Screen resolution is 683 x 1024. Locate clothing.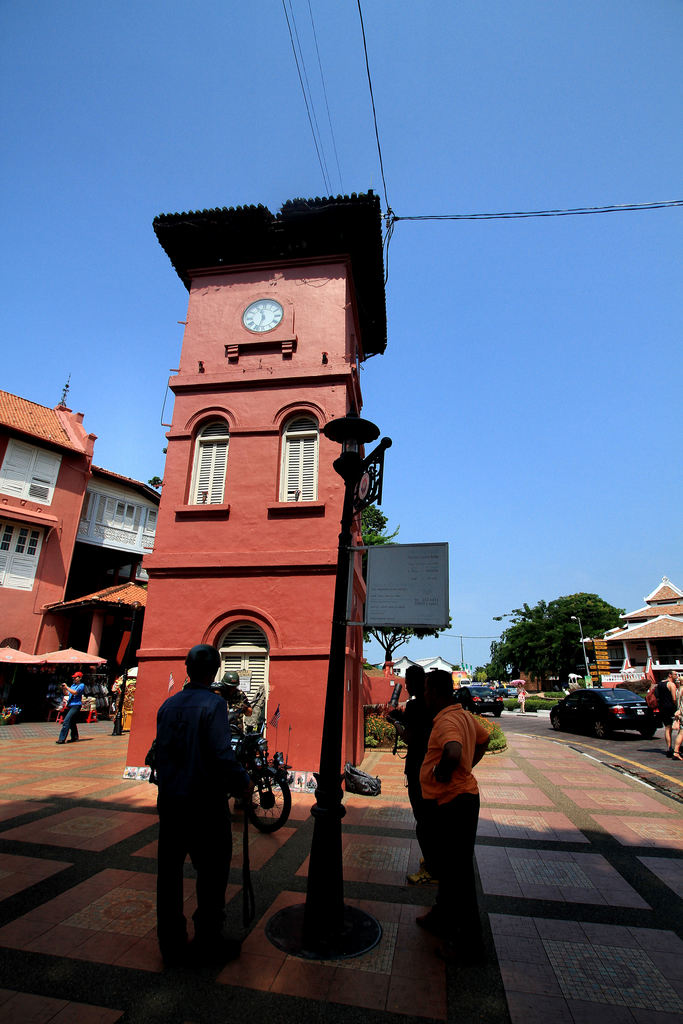
144 645 259 945.
